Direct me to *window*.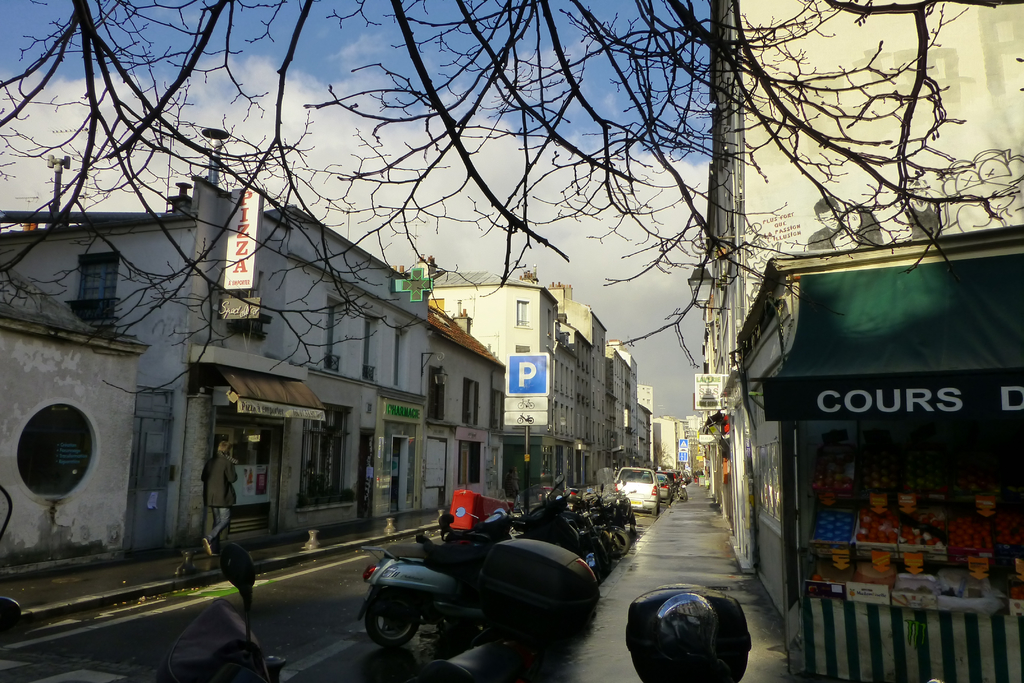
Direction: Rect(458, 443, 482, 483).
